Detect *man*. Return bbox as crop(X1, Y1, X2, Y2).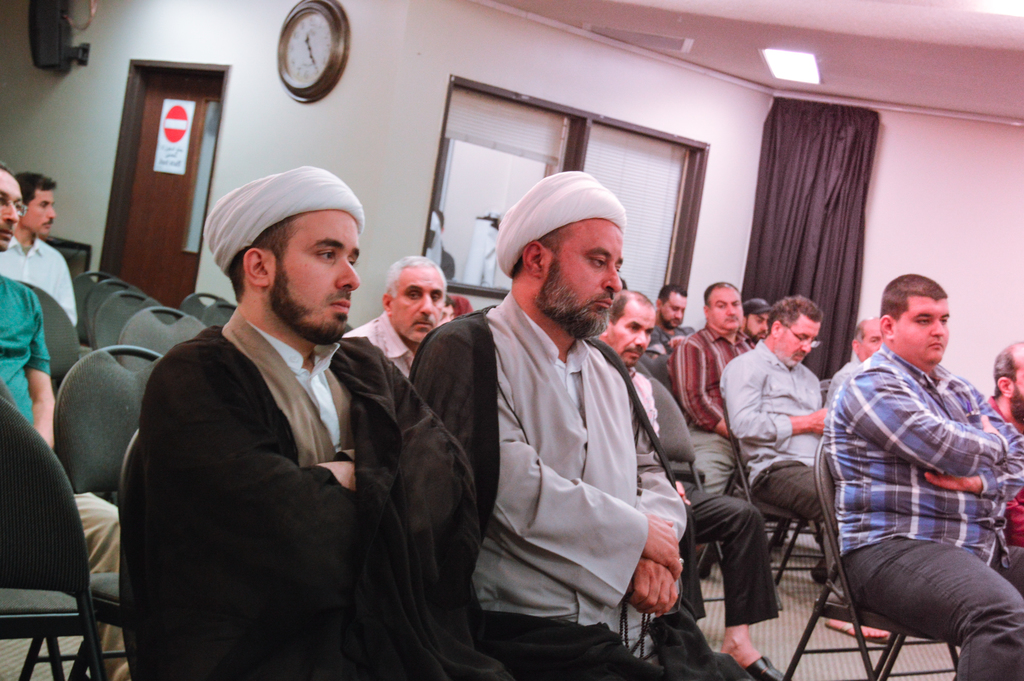
crop(410, 167, 685, 680).
